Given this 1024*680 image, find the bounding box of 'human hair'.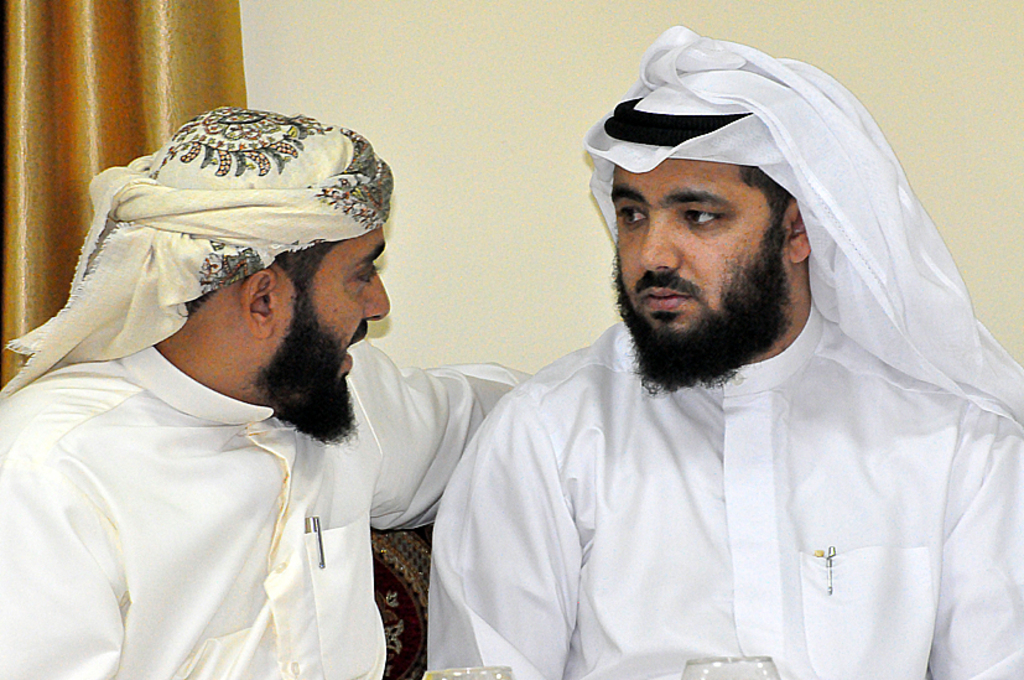
crop(739, 159, 799, 230).
